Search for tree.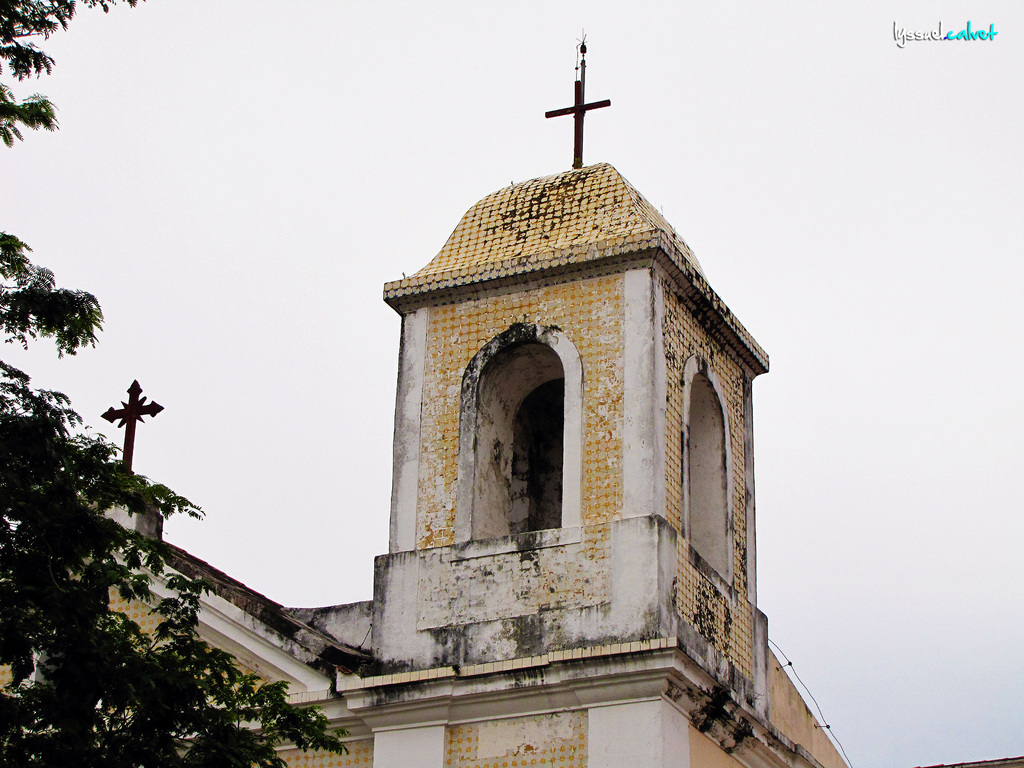
Found at crop(0, 0, 150, 145).
